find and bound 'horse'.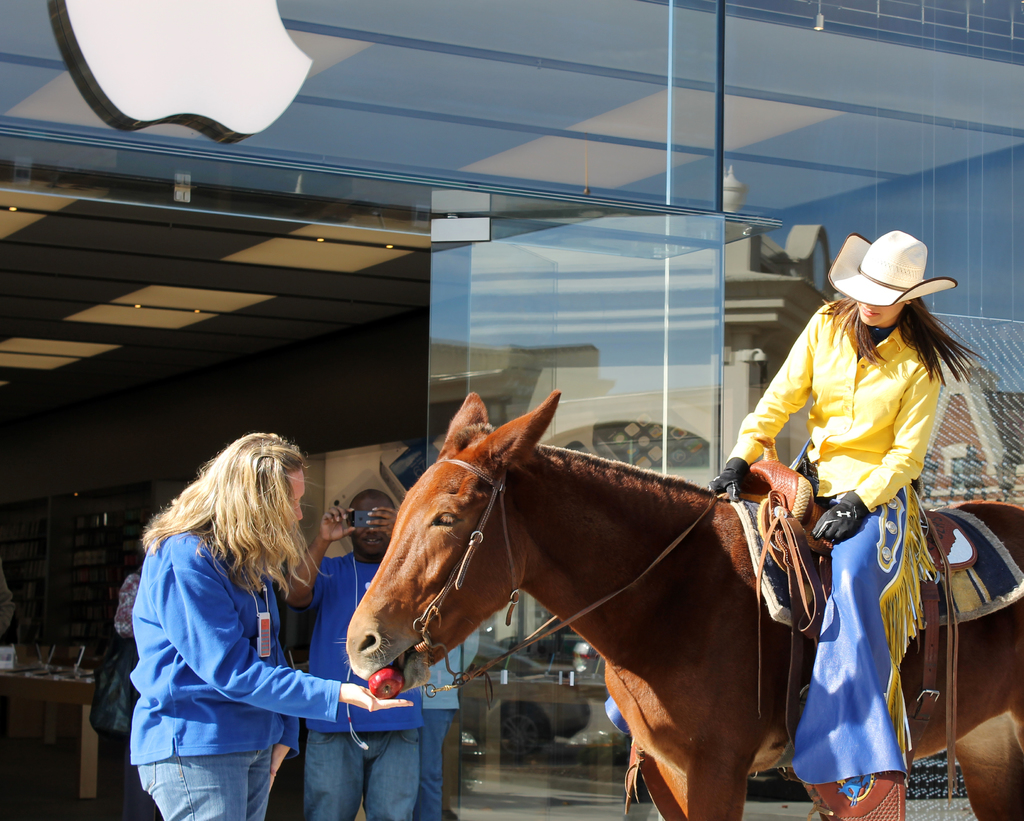
Bound: bbox(342, 386, 1023, 813).
